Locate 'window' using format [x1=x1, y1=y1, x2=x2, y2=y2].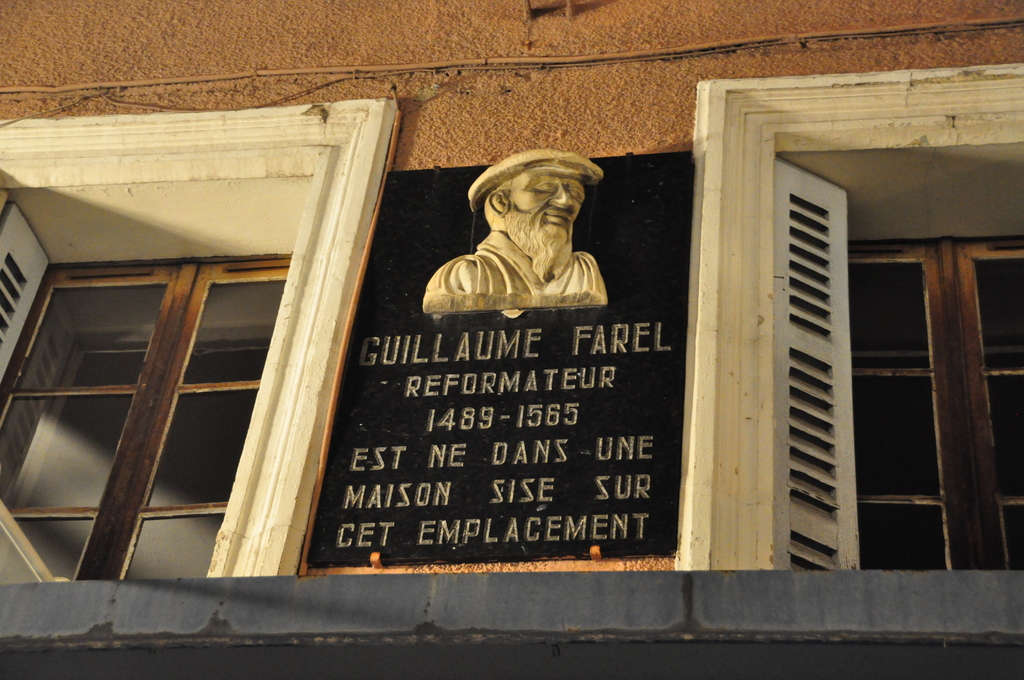
[x1=0, y1=100, x2=399, y2=594].
